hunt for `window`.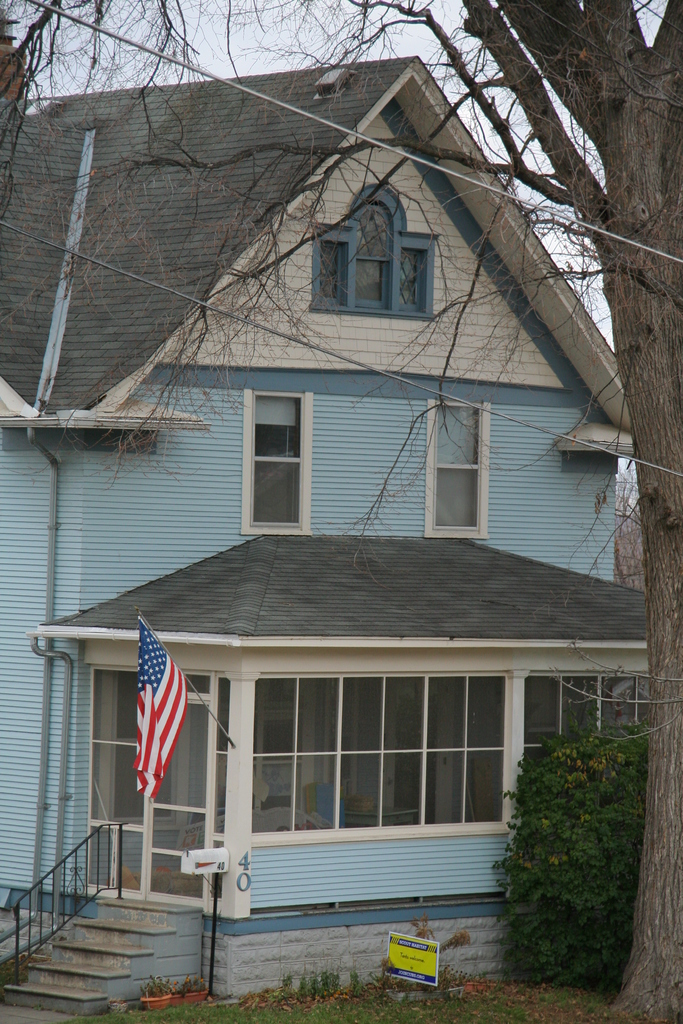
Hunted down at (297,173,438,332).
